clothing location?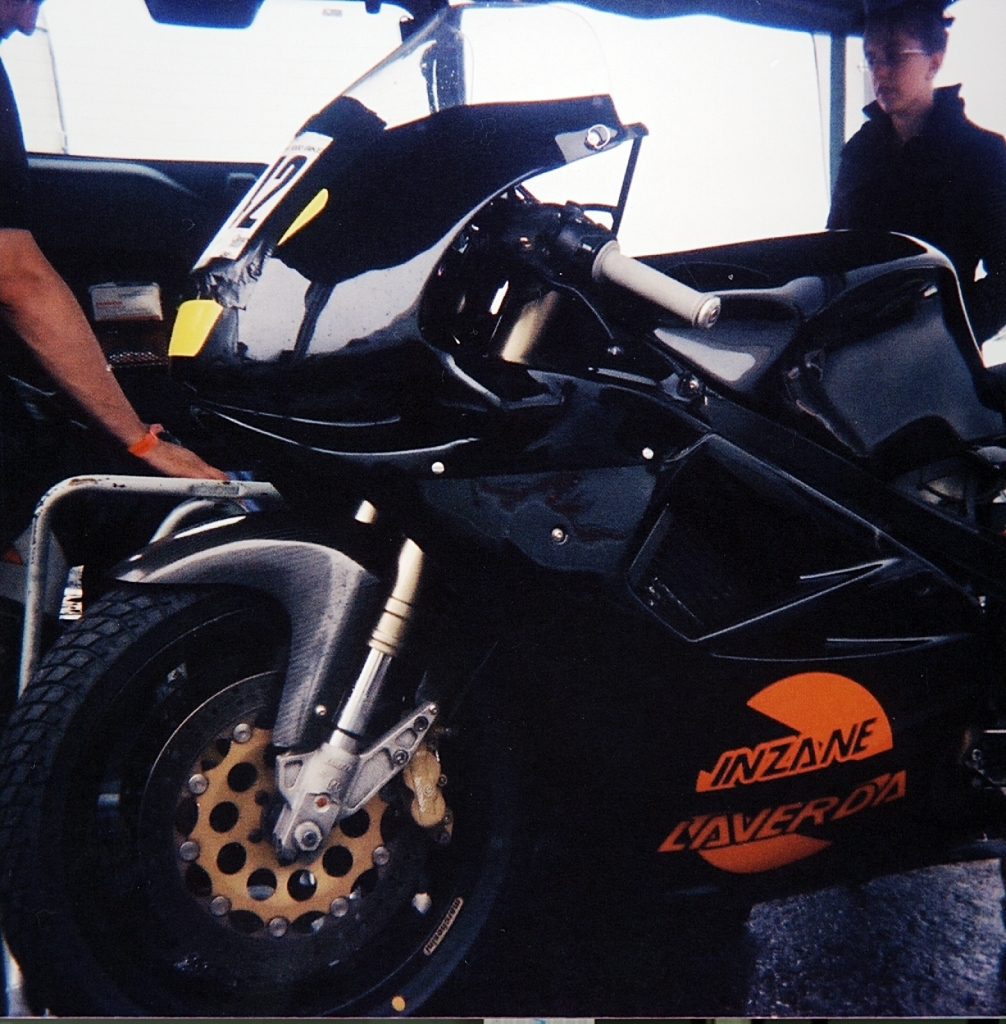
(left=0, top=61, right=33, bottom=235)
